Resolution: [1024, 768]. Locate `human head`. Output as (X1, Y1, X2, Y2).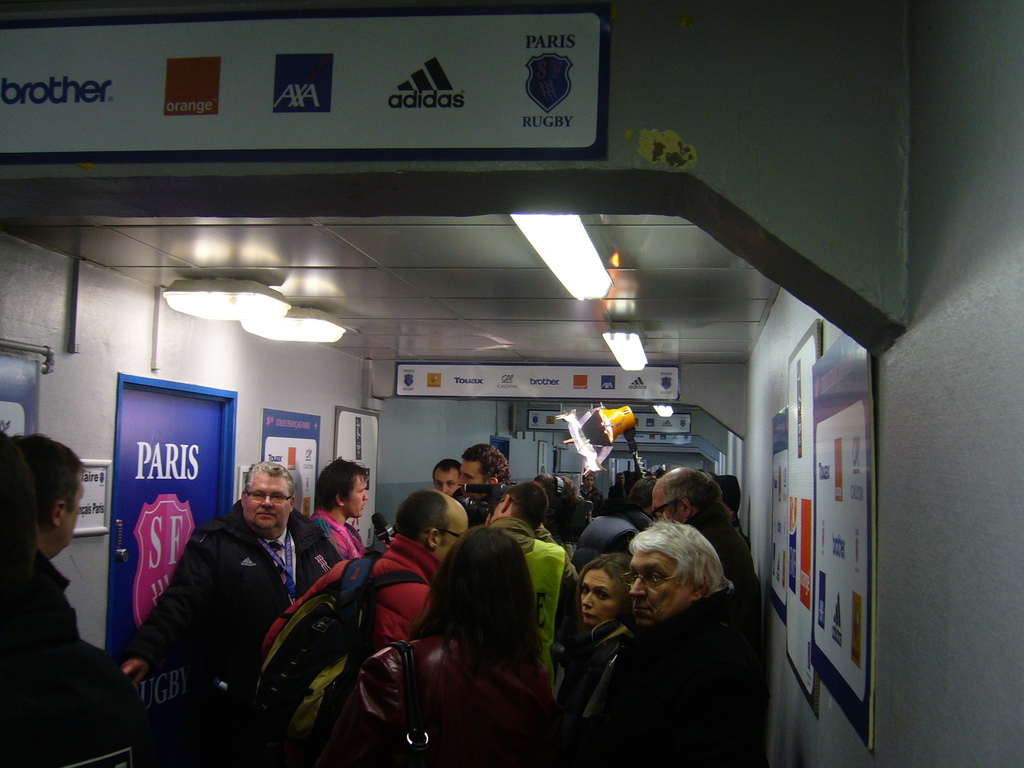
(622, 477, 657, 514).
